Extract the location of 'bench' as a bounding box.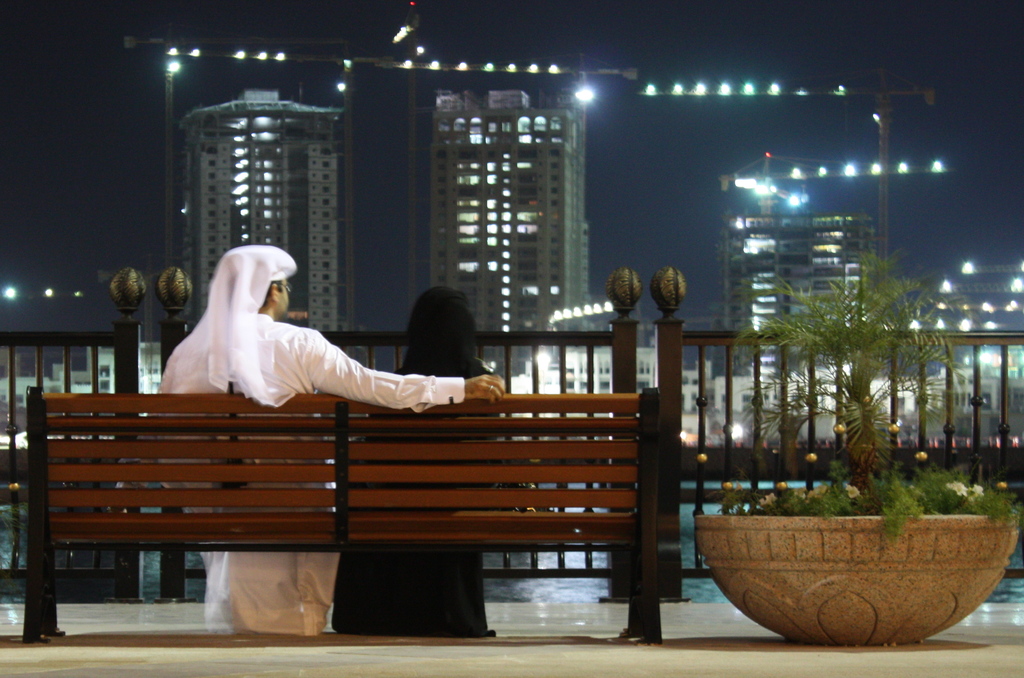
0 385 686 644.
